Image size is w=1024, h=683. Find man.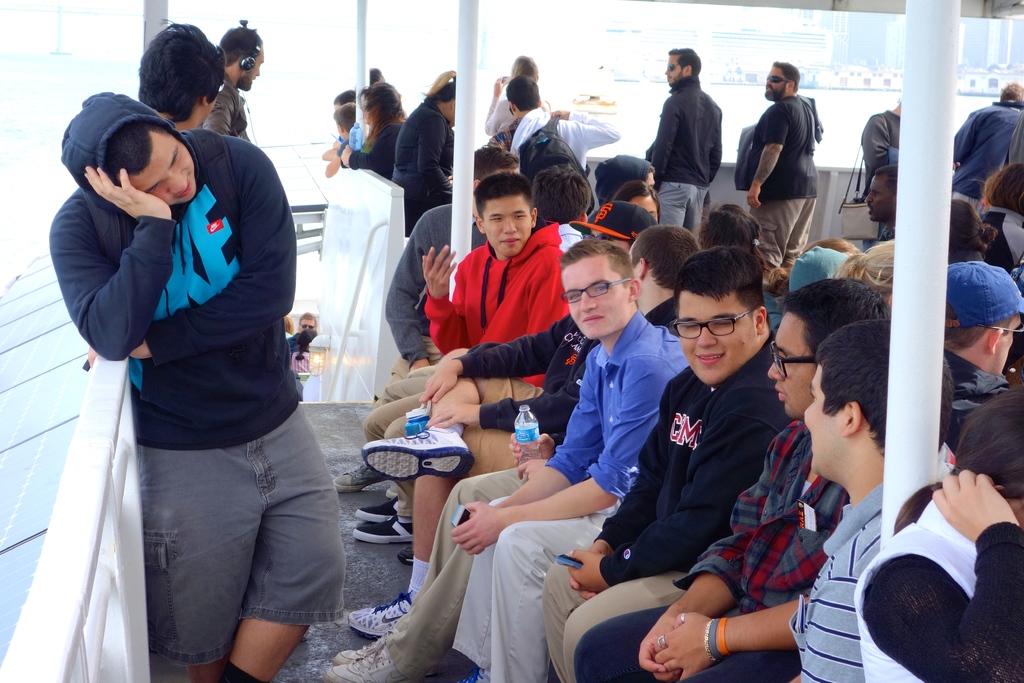
(137,22,227,132).
